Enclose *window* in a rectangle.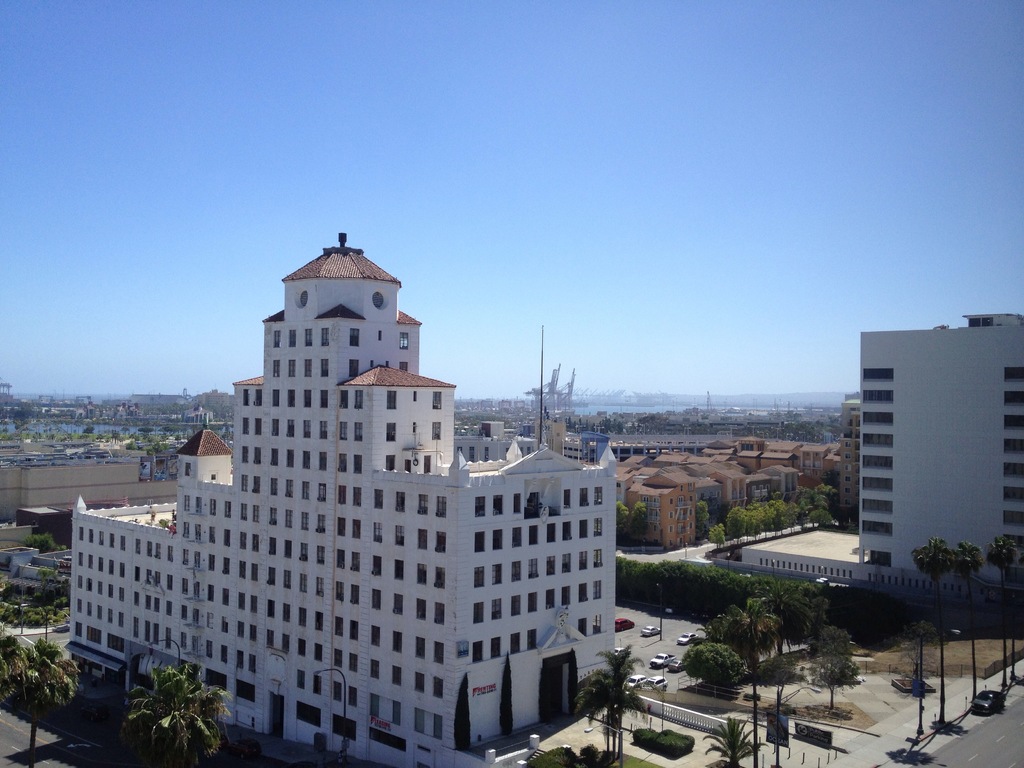
[left=562, top=588, right=570, bottom=604].
